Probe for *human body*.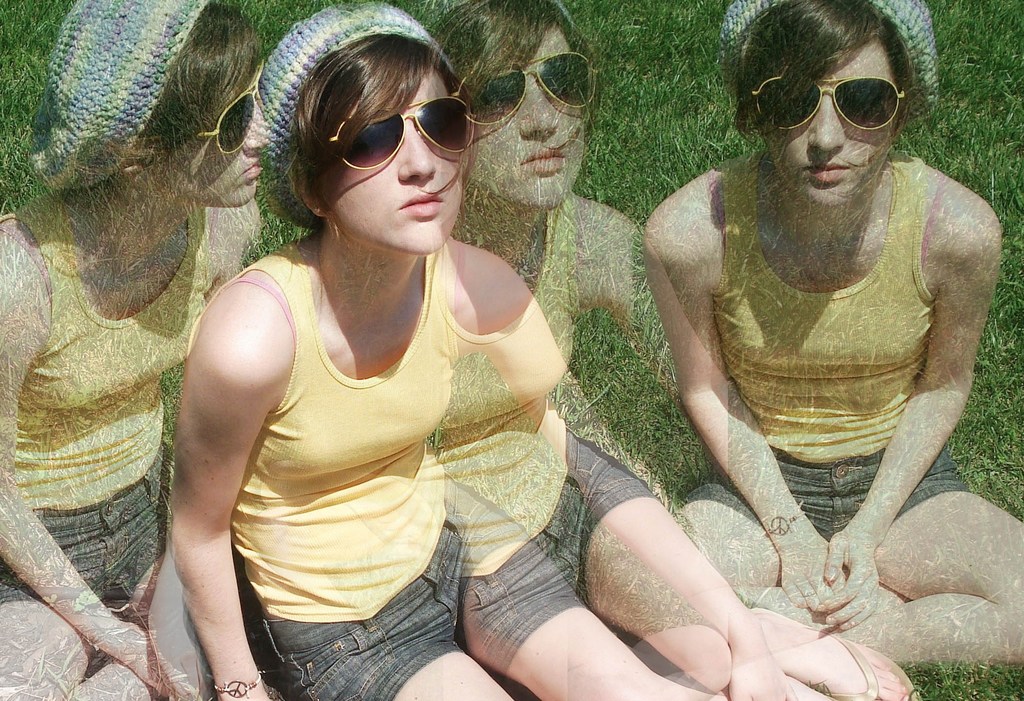
Probe result: left=641, top=0, right=1023, bottom=663.
